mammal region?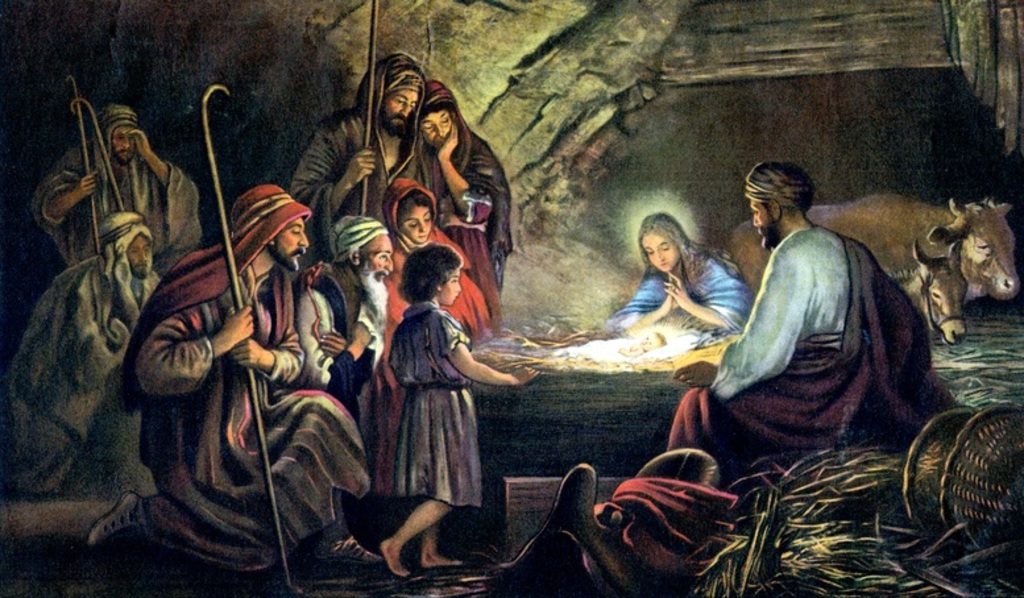
[x1=903, y1=237, x2=971, y2=344]
